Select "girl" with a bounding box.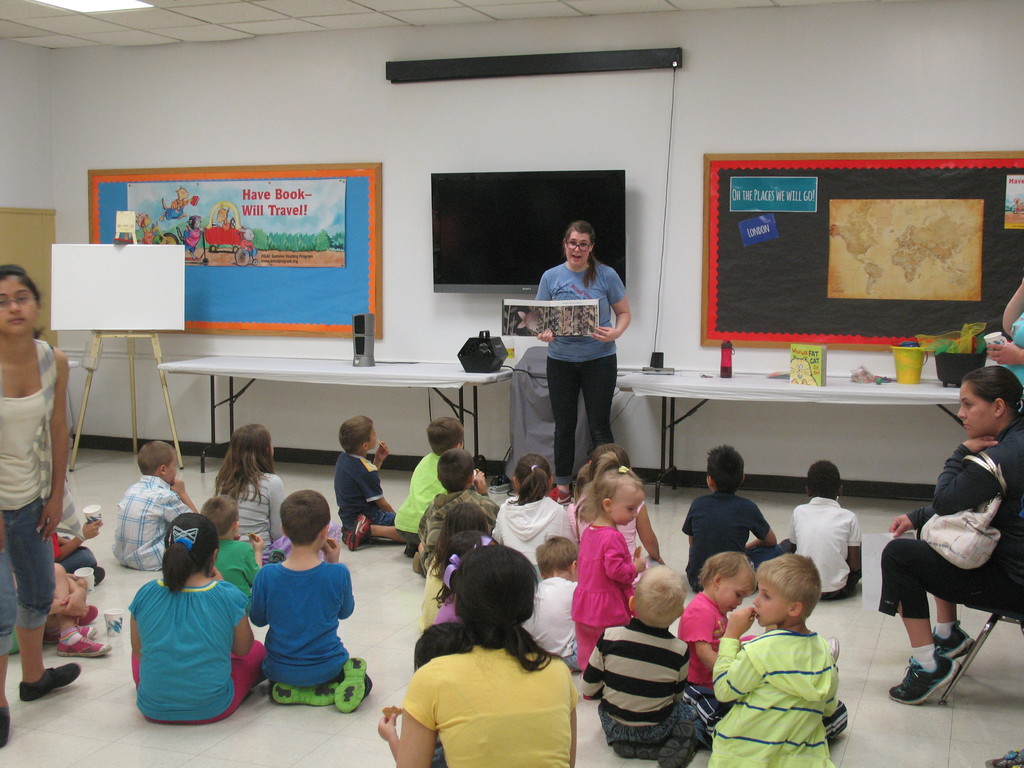
x1=676 y1=550 x2=754 y2=688.
